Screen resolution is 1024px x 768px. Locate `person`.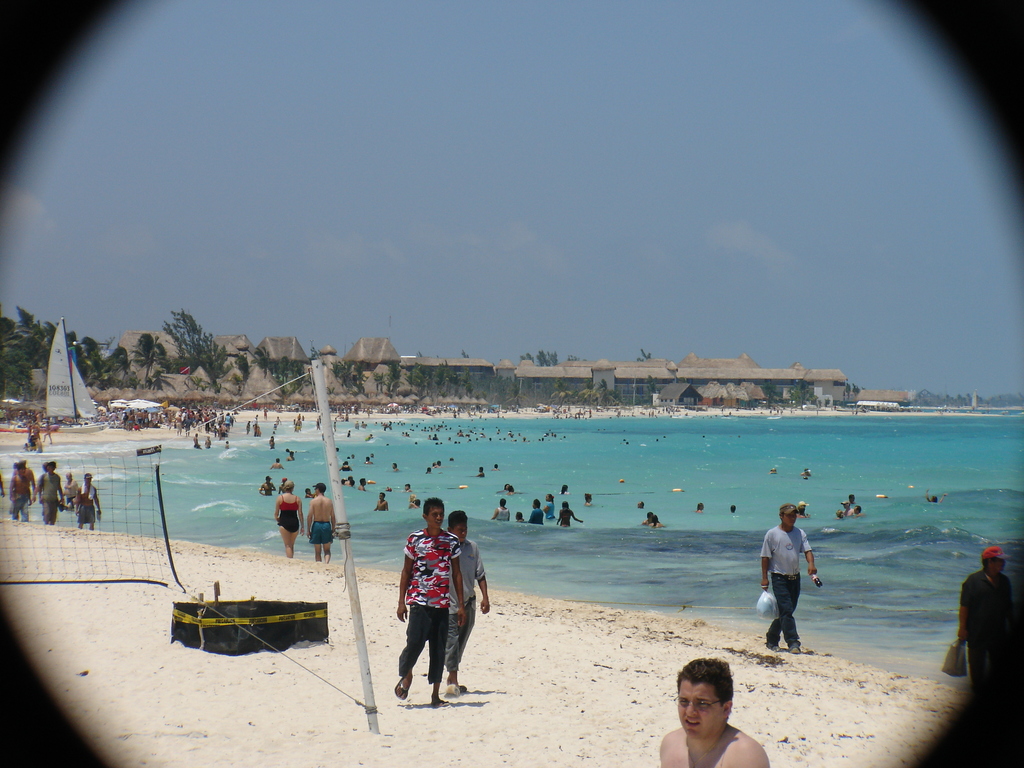
{"x1": 246, "y1": 422, "x2": 250, "y2": 435}.
